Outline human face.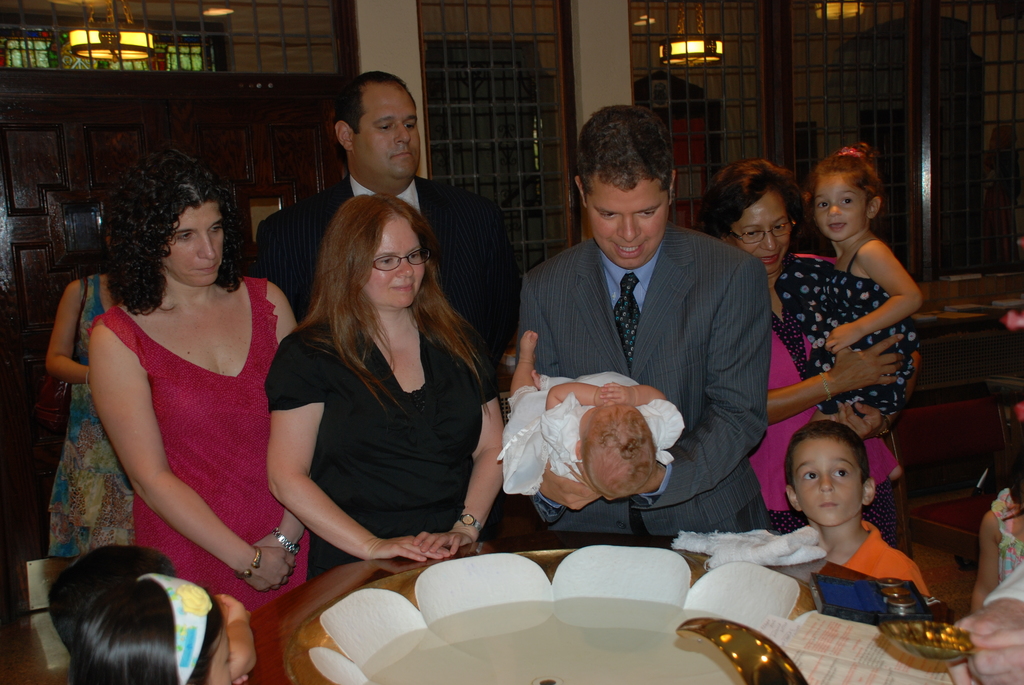
Outline: bbox=[790, 441, 874, 526].
